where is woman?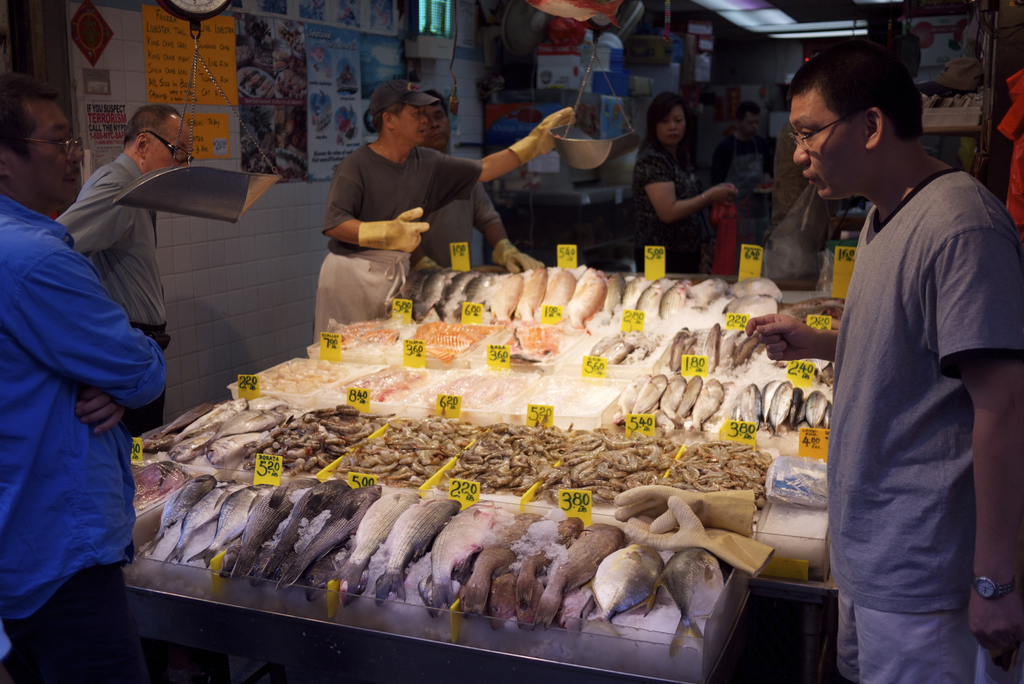
<bbox>315, 79, 579, 343</bbox>.
